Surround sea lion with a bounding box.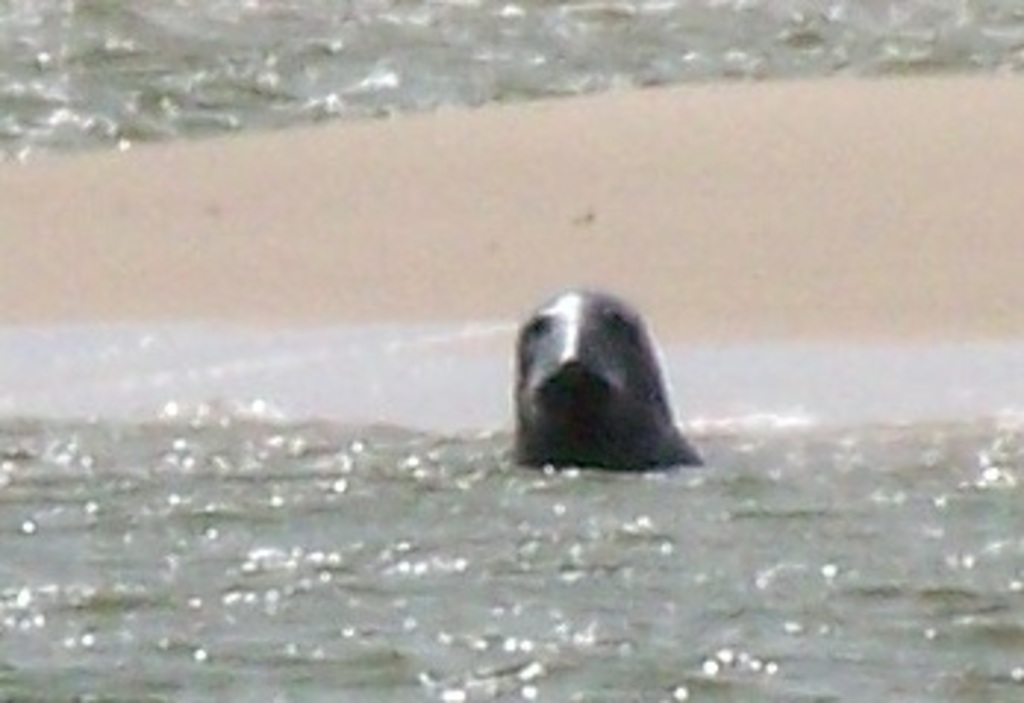
[left=518, top=291, right=697, bottom=468].
